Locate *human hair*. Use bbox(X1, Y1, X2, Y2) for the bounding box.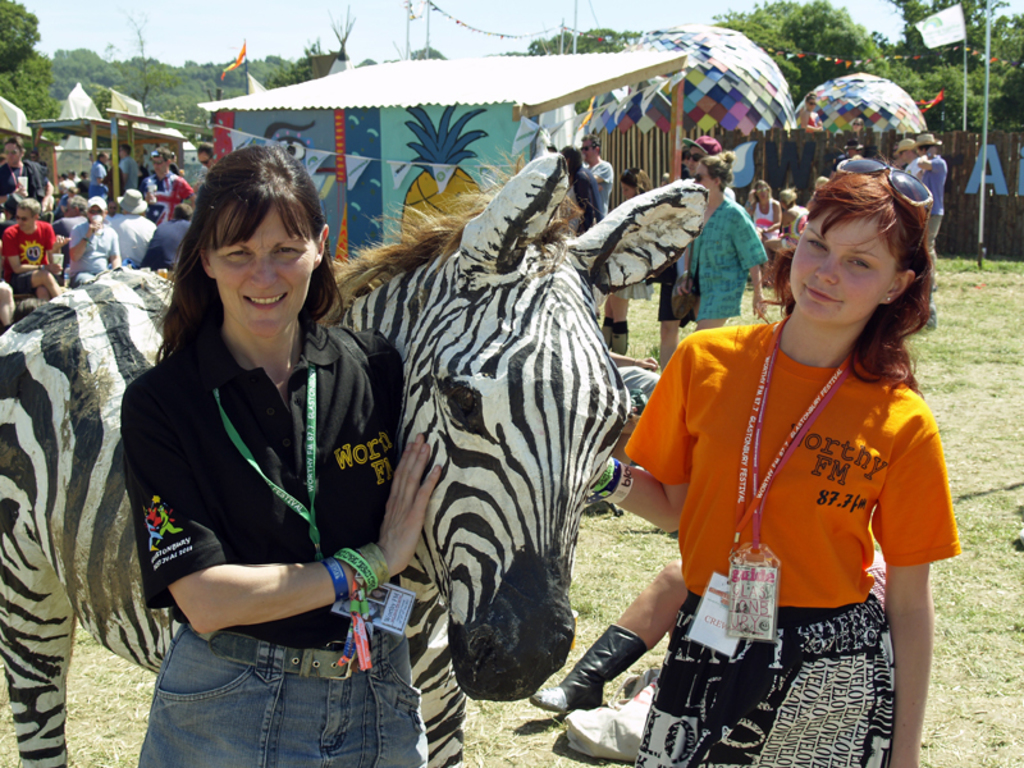
bbox(584, 133, 600, 155).
